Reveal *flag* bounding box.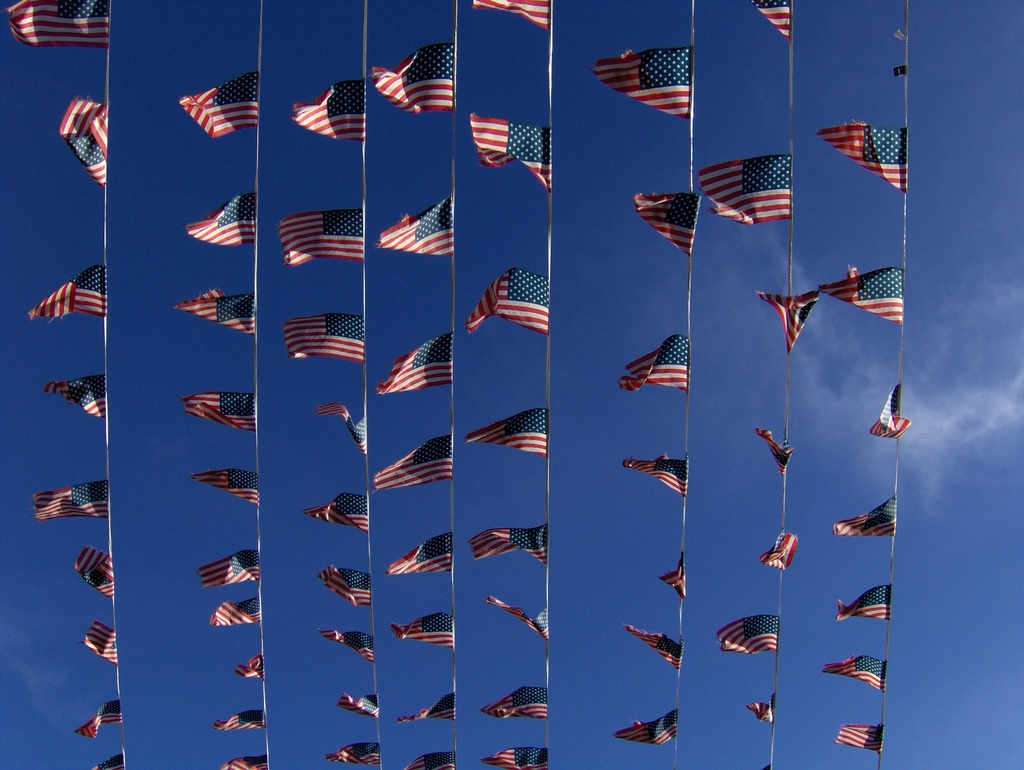
Revealed: x1=483, y1=687, x2=552, y2=722.
